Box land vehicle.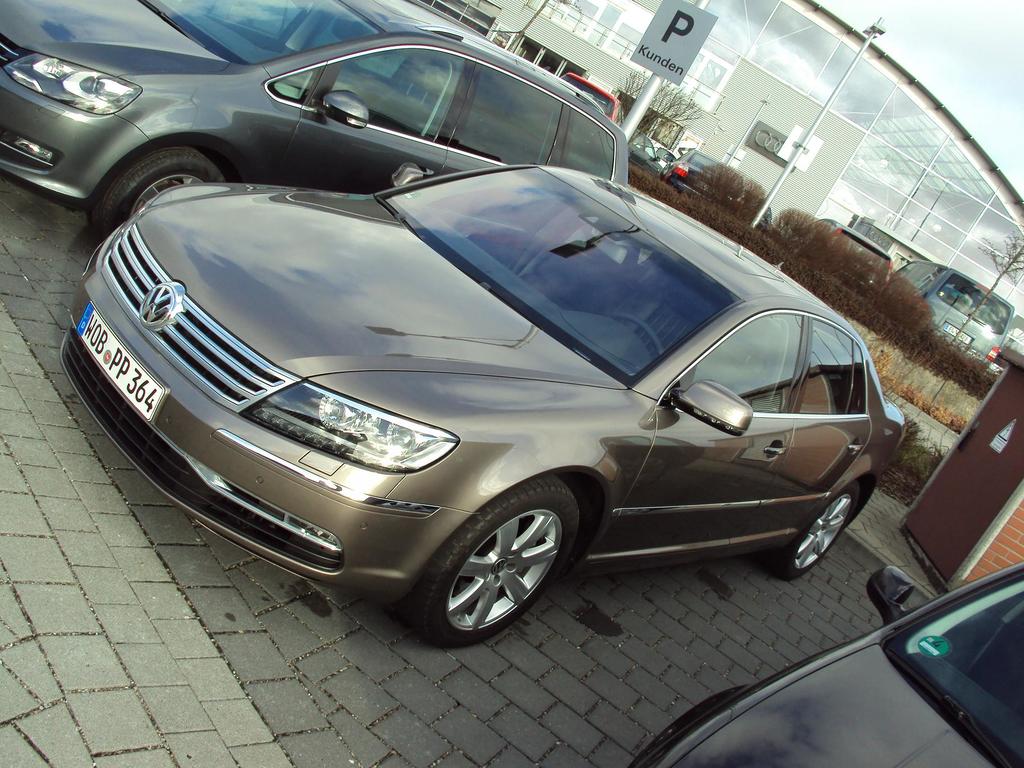
[629,563,1023,767].
